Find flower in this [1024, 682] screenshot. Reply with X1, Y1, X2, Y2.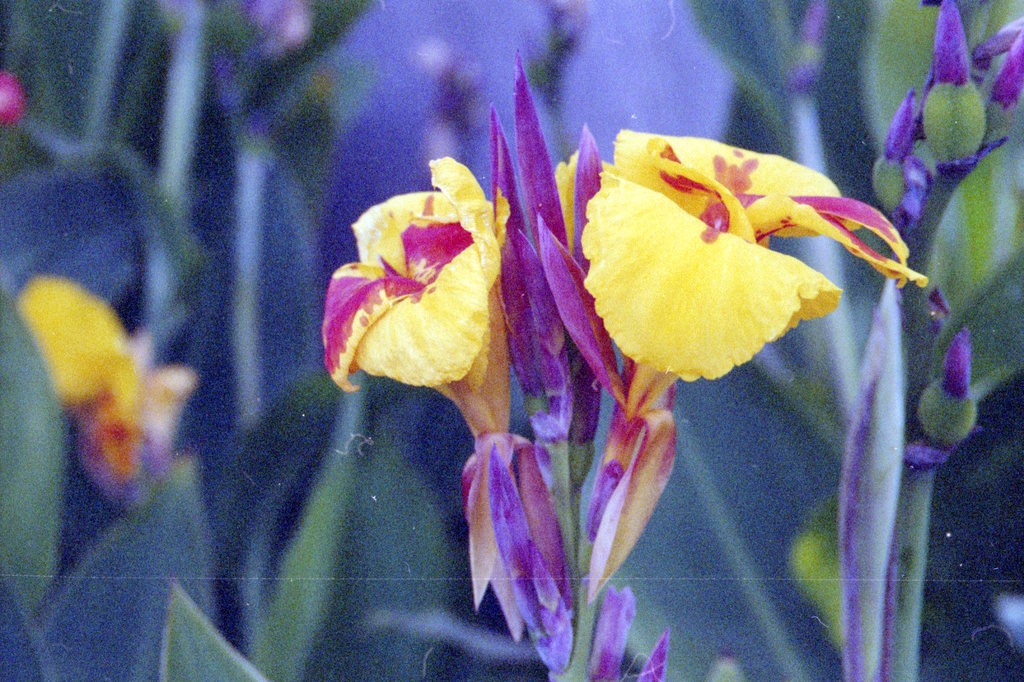
569, 116, 867, 382.
